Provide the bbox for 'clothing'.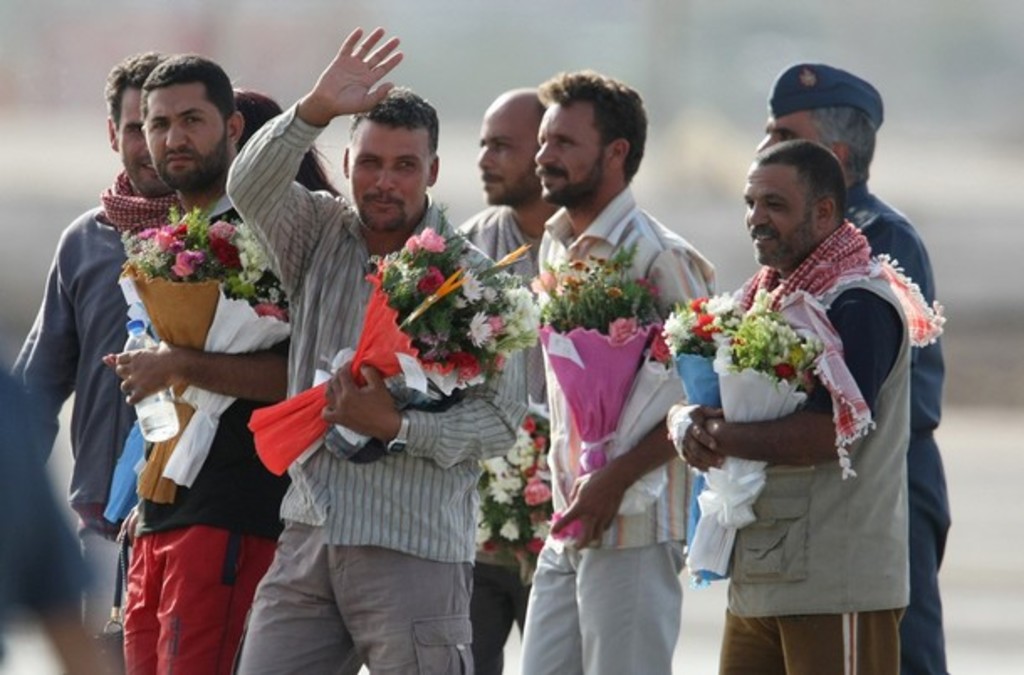
box(0, 186, 230, 673).
